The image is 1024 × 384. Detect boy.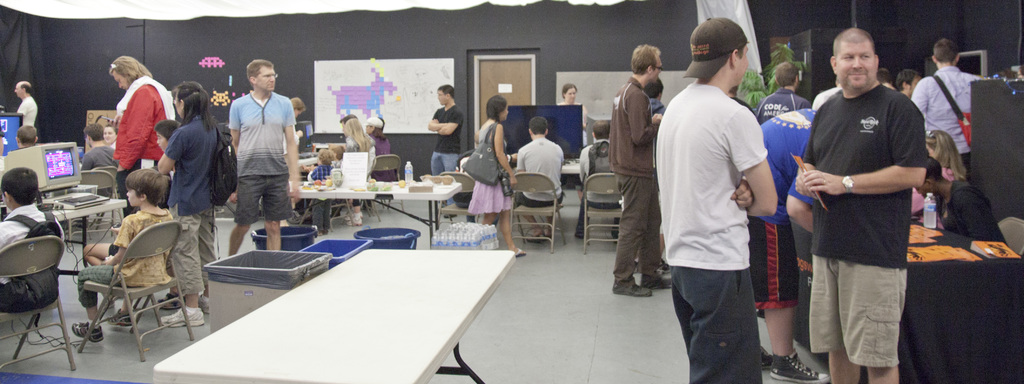
Detection: bbox=(516, 118, 563, 242).
